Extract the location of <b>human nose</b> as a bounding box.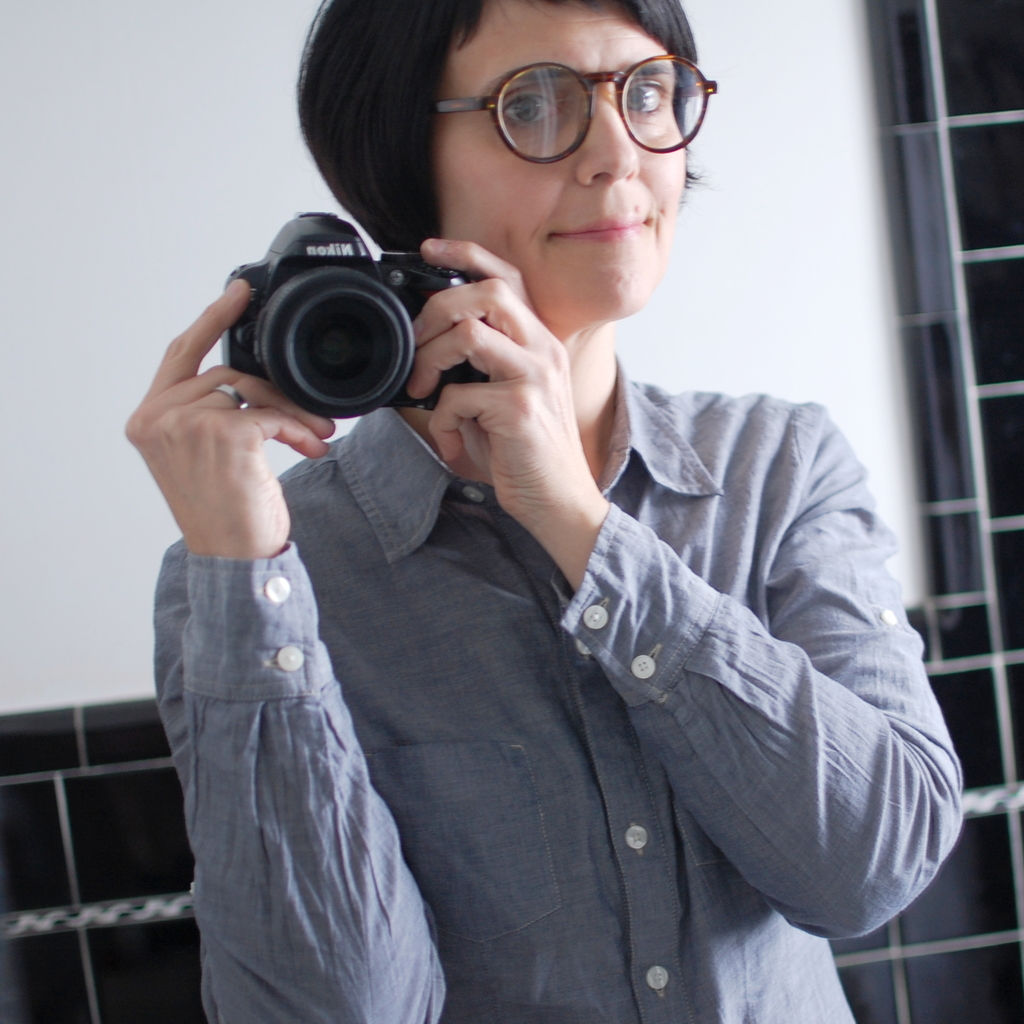
x1=572, y1=87, x2=639, y2=183.
